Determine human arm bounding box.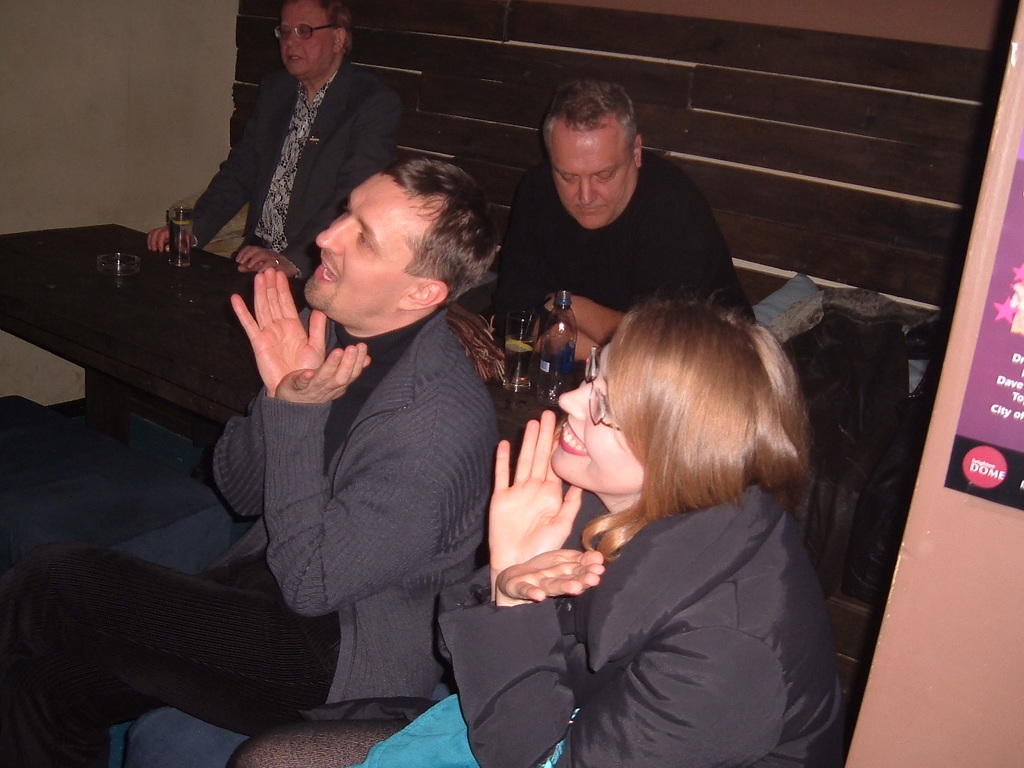
Determined: [left=525, top=198, right=745, bottom=360].
